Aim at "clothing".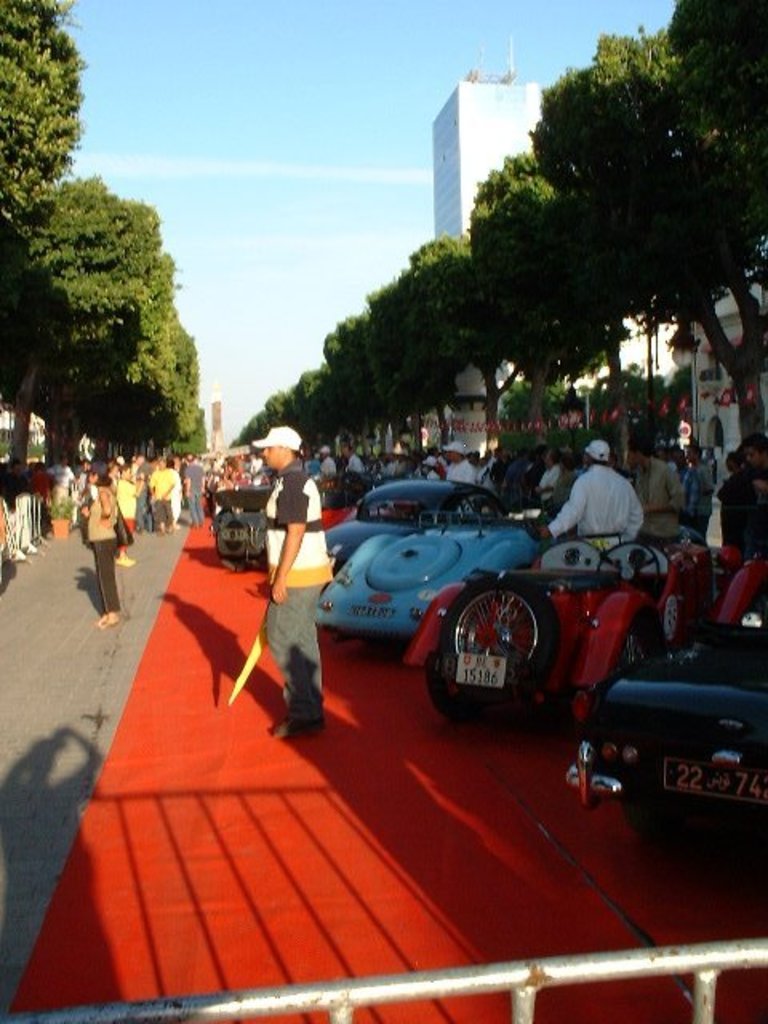
Aimed at {"left": 85, "top": 498, "right": 115, "bottom": 613}.
